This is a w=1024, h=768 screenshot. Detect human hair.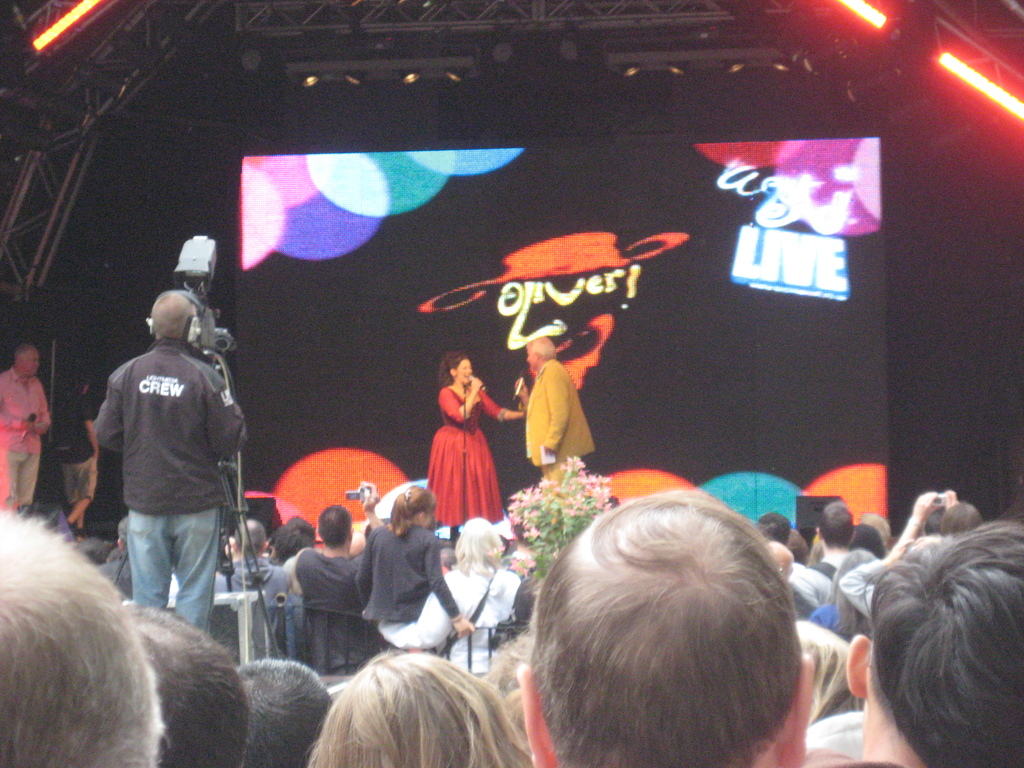
locate(813, 497, 851, 539).
